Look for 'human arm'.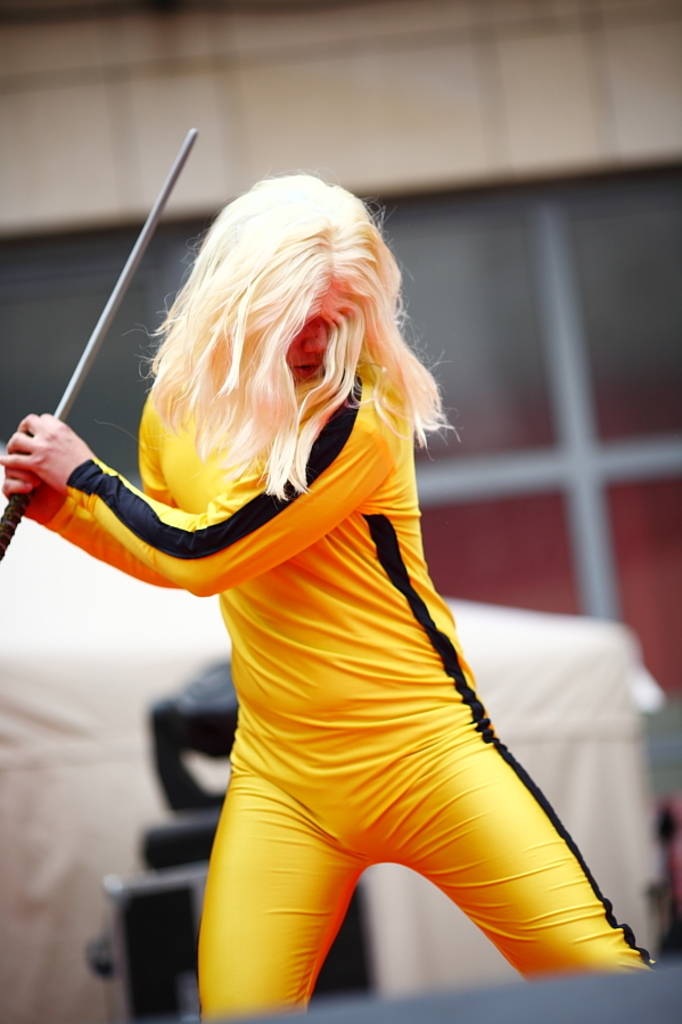
Found: [x1=3, y1=417, x2=396, y2=600].
